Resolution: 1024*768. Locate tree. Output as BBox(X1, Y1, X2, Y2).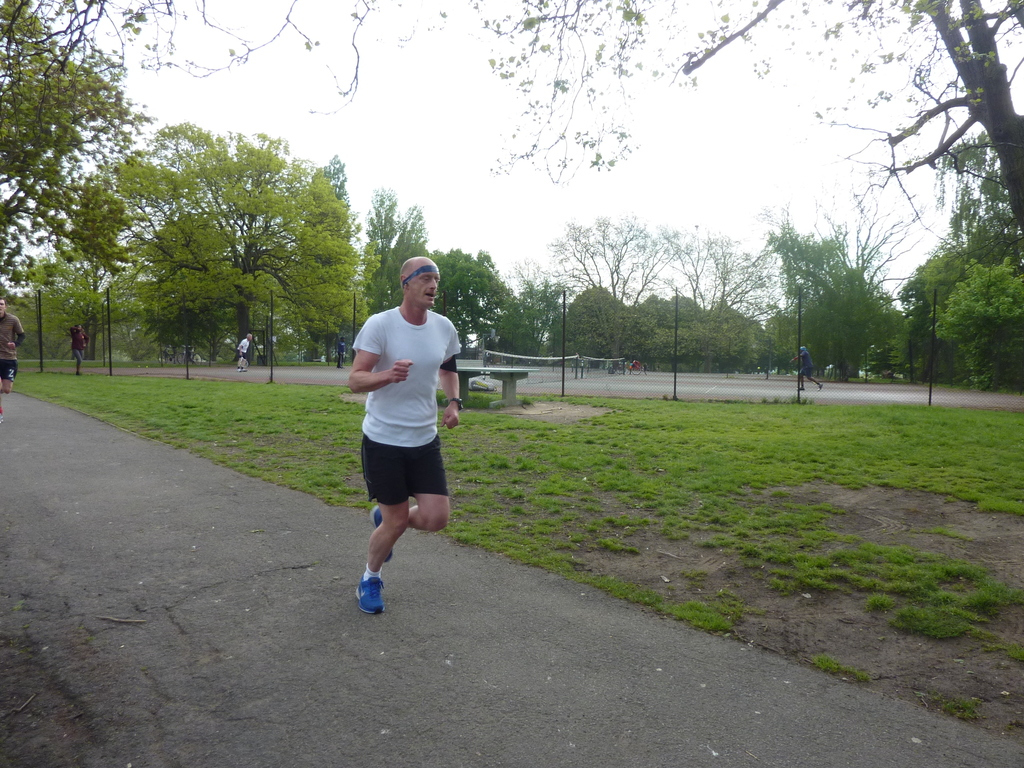
BBox(37, 120, 381, 363).
